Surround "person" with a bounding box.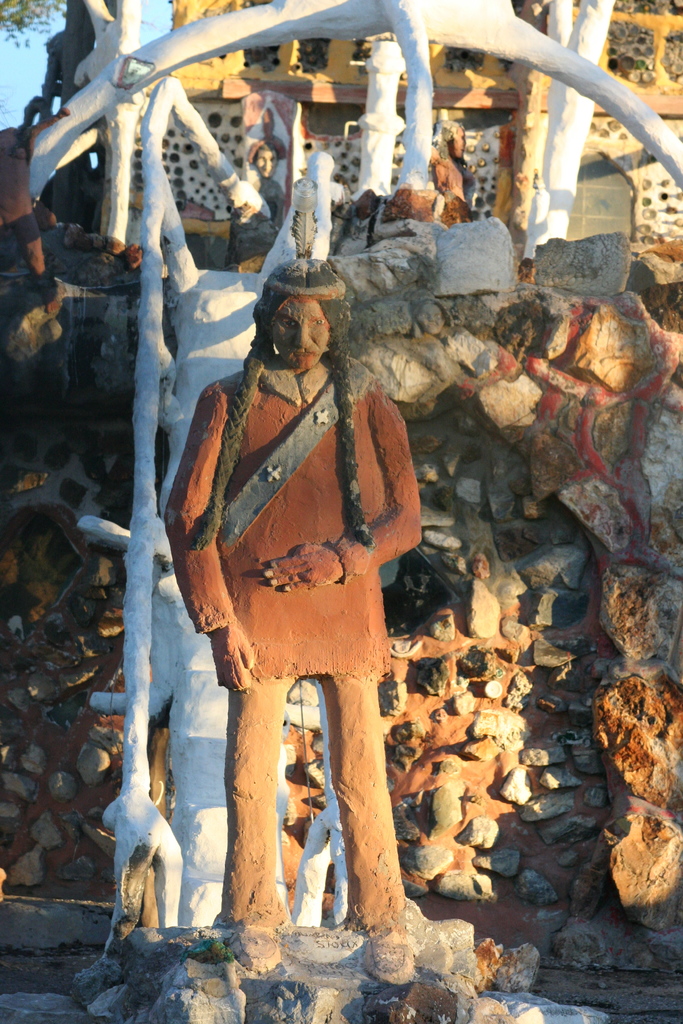
[x1=247, y1=145, x2=282, y2=214].
